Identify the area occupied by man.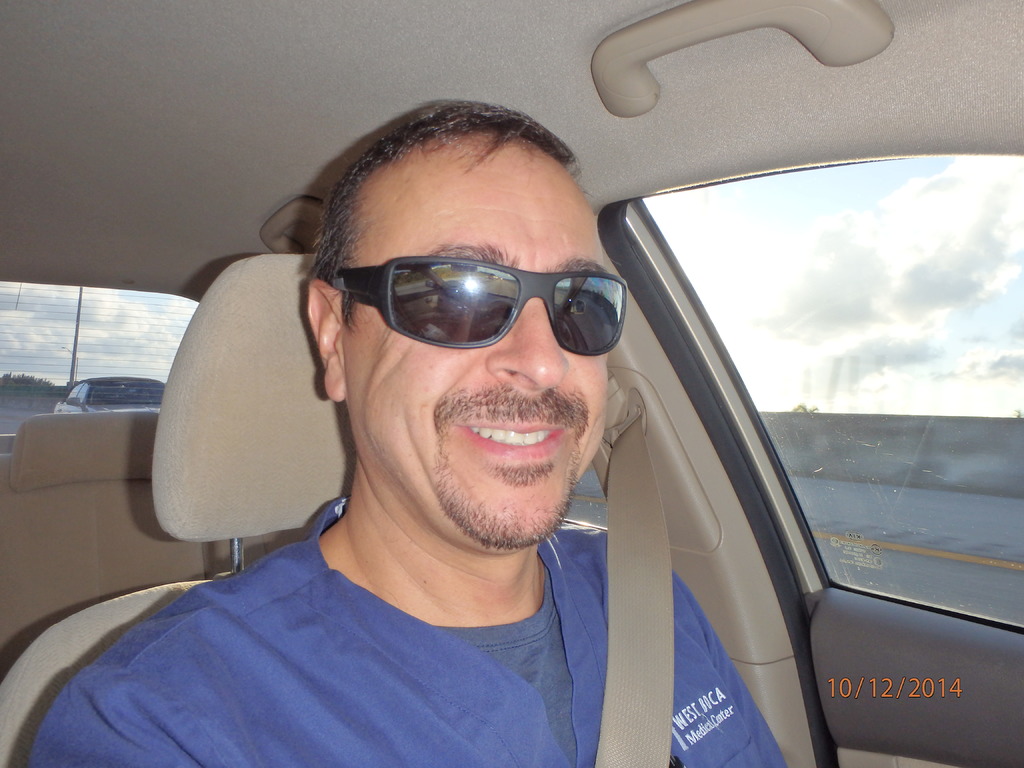
Area: crop(36, 108, 806, 767).
